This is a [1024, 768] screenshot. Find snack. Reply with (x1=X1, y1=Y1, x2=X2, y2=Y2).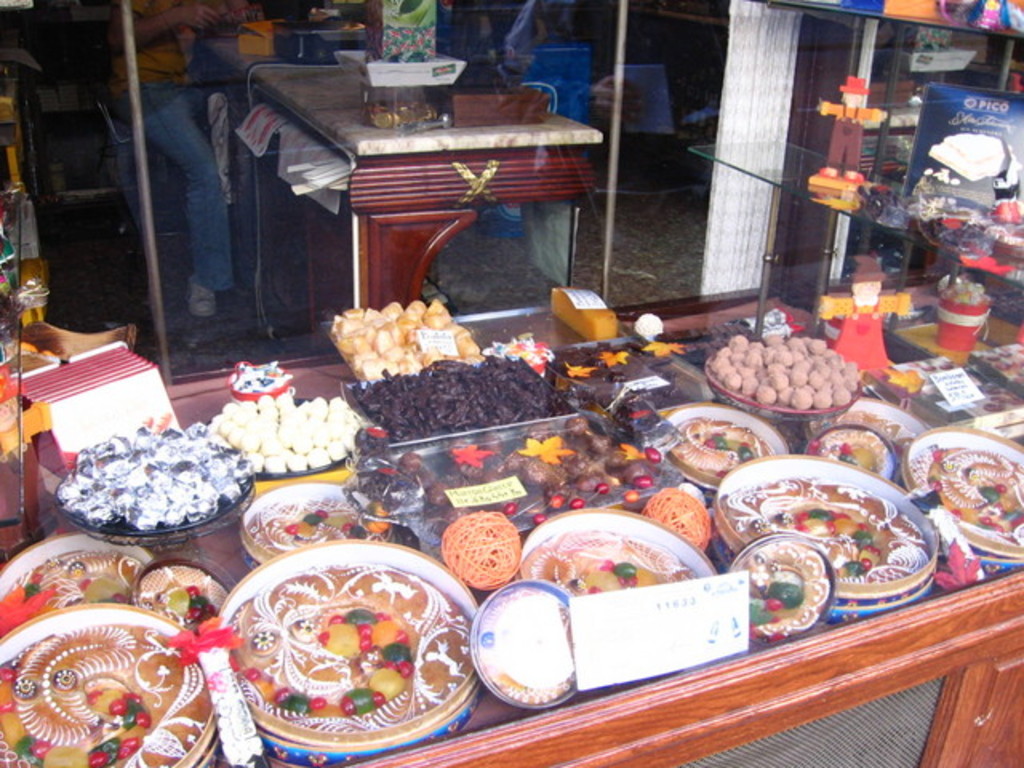
(x1=0, y1=550, x2=146, y2=637).
